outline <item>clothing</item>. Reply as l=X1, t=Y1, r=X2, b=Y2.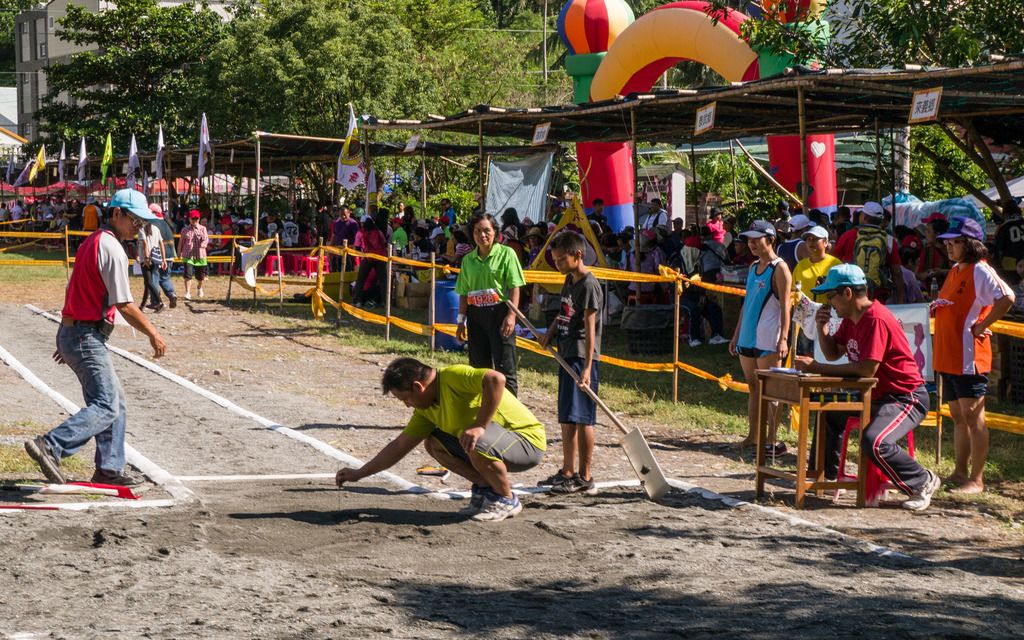
l=437, t=234, r=531, b=396.
